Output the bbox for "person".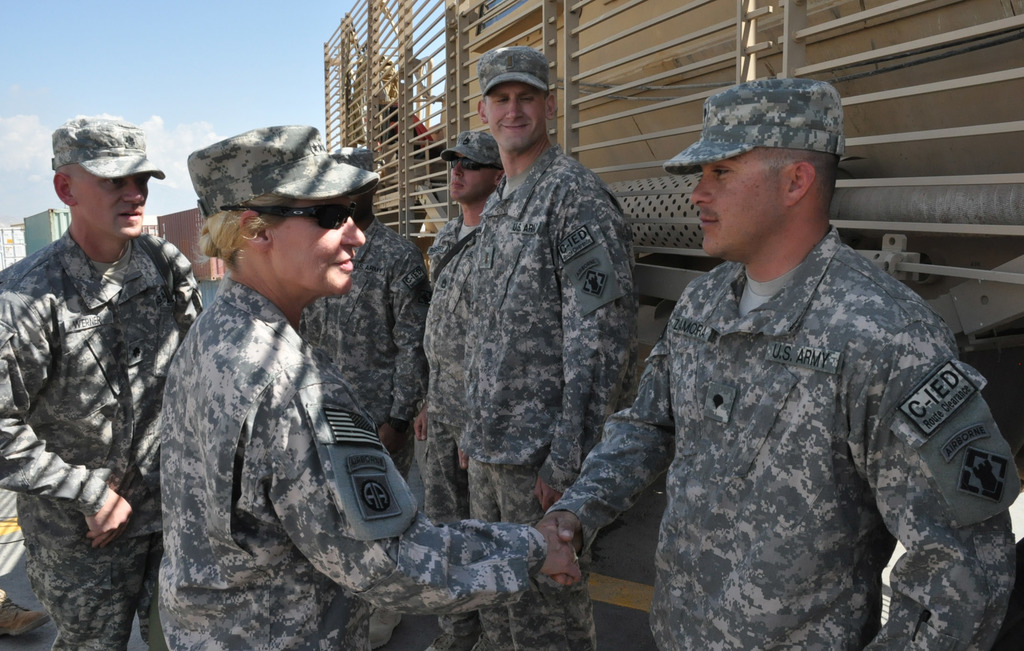
(left=530, top=78, right=1023, bottom=650).
